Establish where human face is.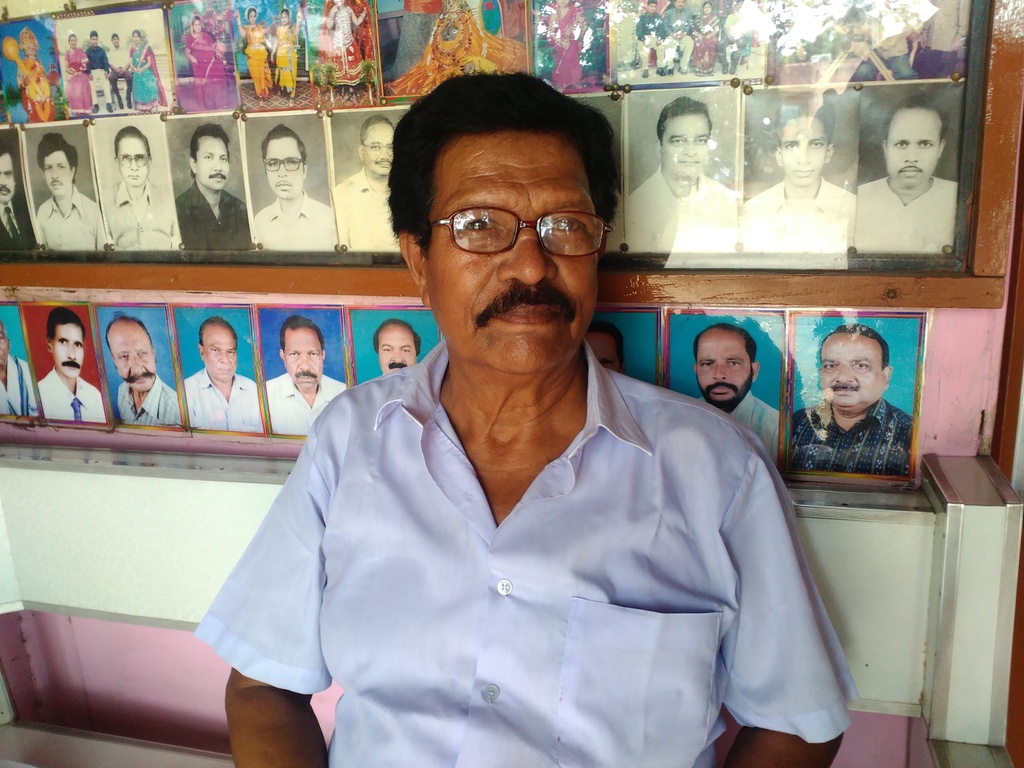
Established at Rect(193, 132, 232, 192).
